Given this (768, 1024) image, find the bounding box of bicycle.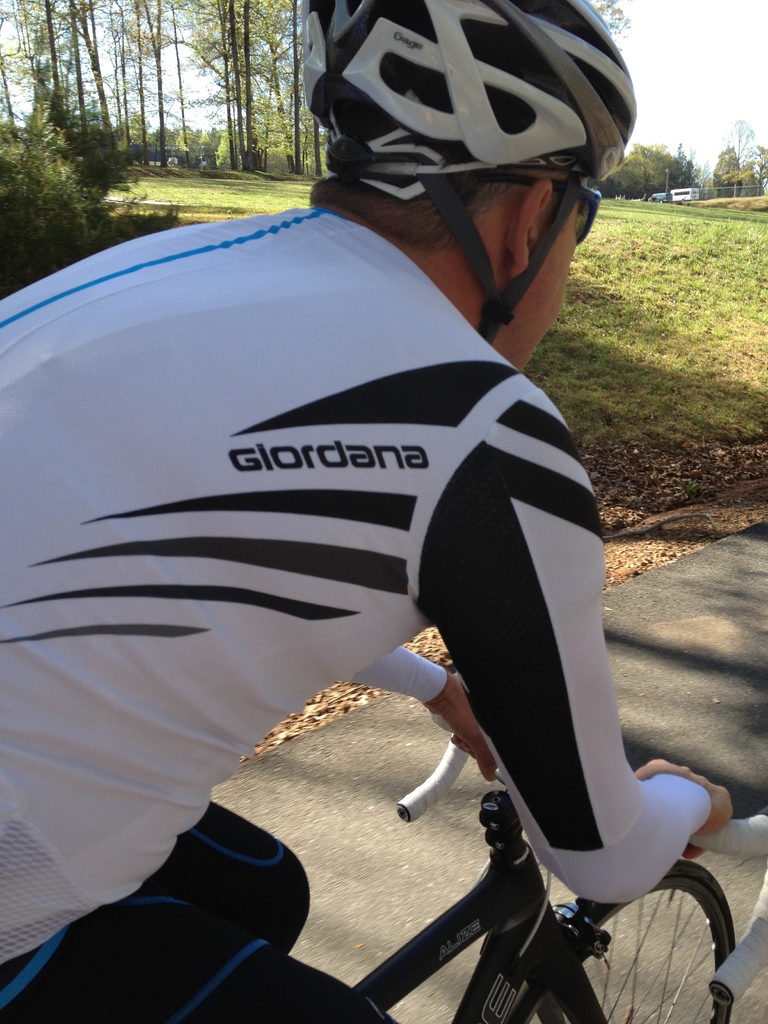
x1=290 y1=631 x2=753 y2=1000.
